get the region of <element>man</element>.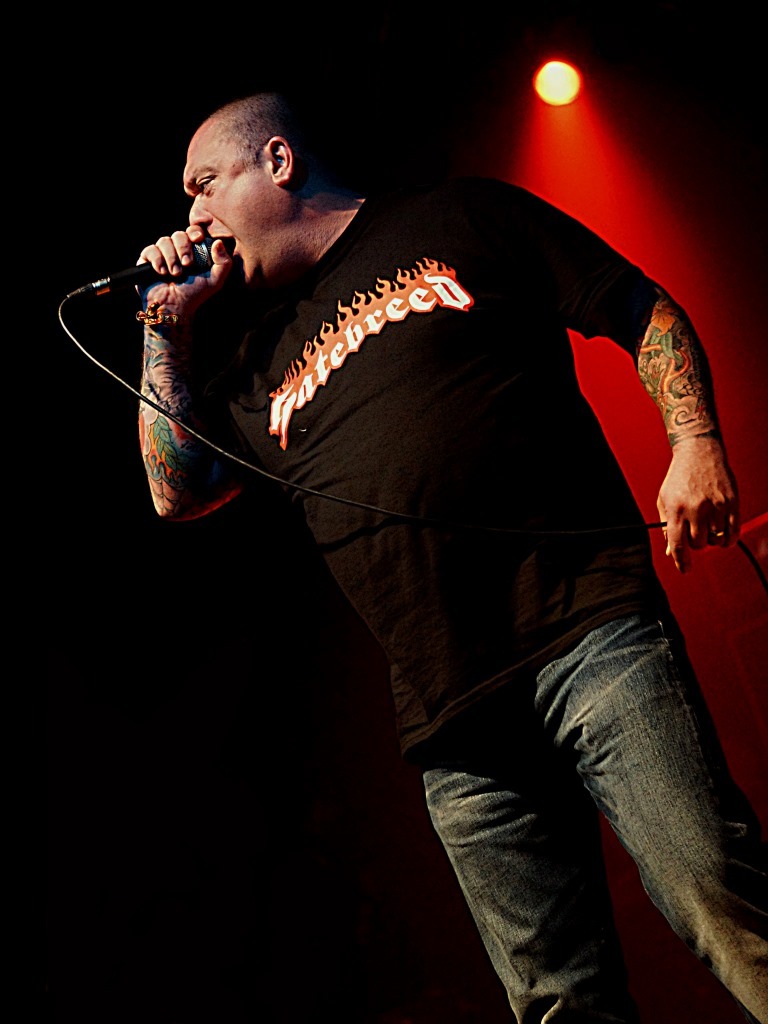
l=147, t=93, r=767, b=1023.
